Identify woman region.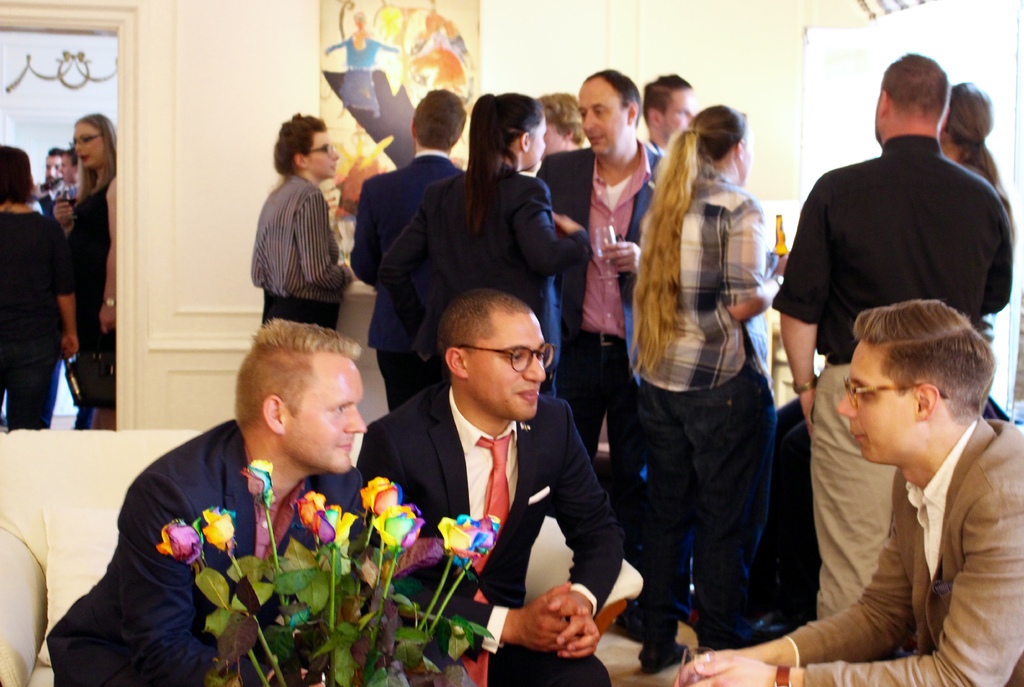
Region: {"left": 939, "top": 78, "right": 1016, "bottom": 253}.
